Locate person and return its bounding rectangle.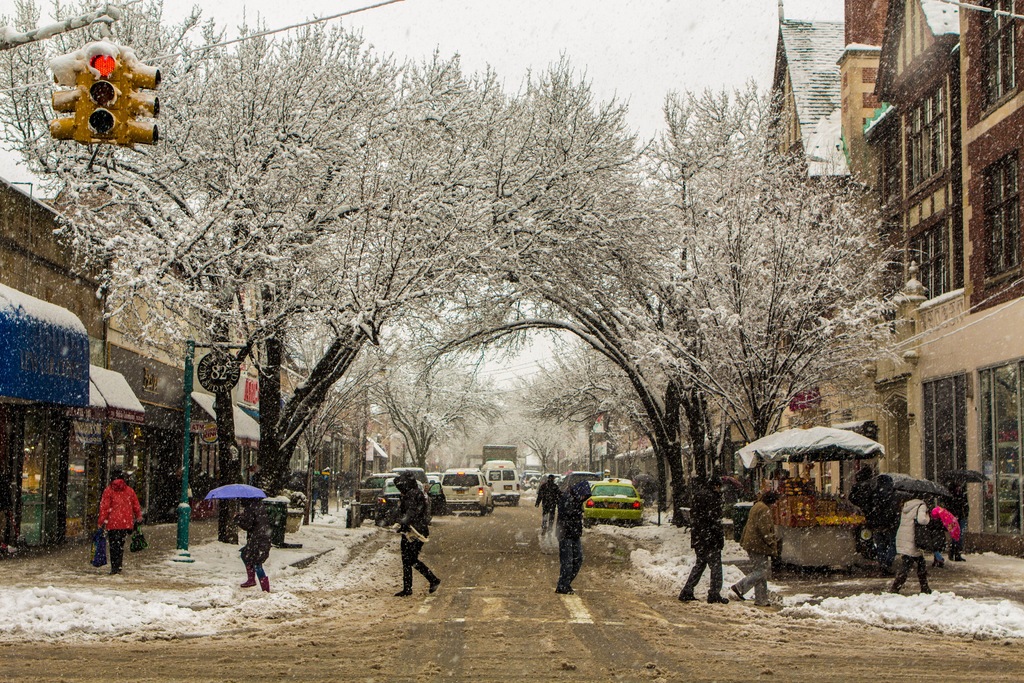
locate(239, 508, 275, 594).
